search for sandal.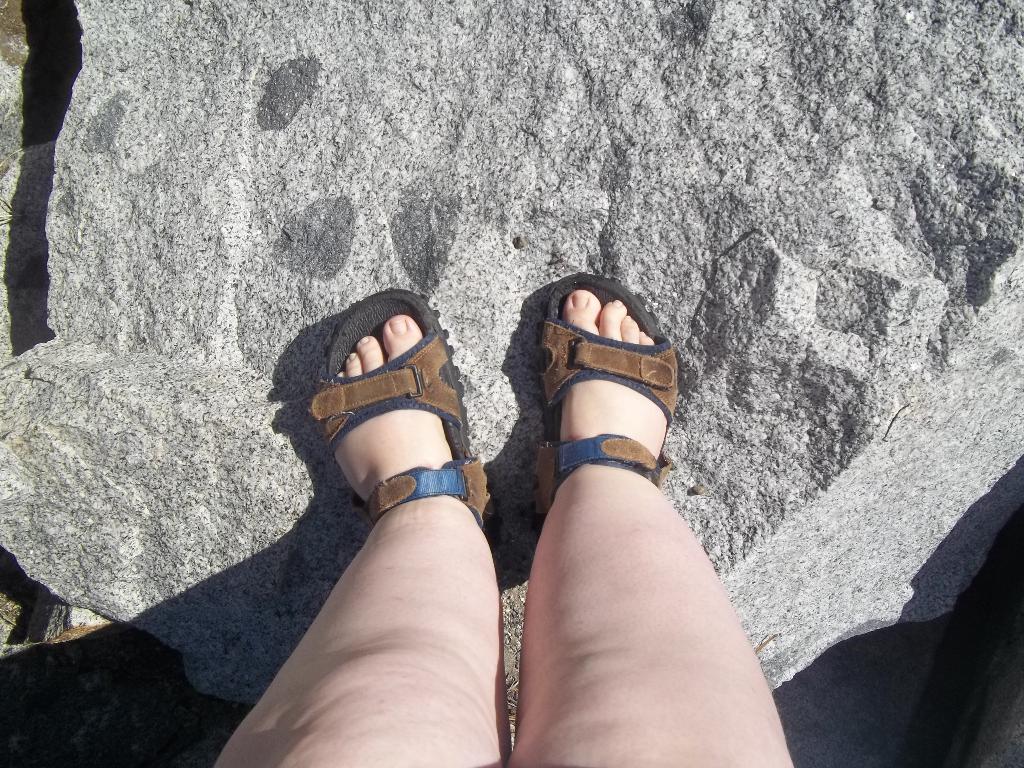
Found at (x1=536, y1=274, x2=673, y2=527).
